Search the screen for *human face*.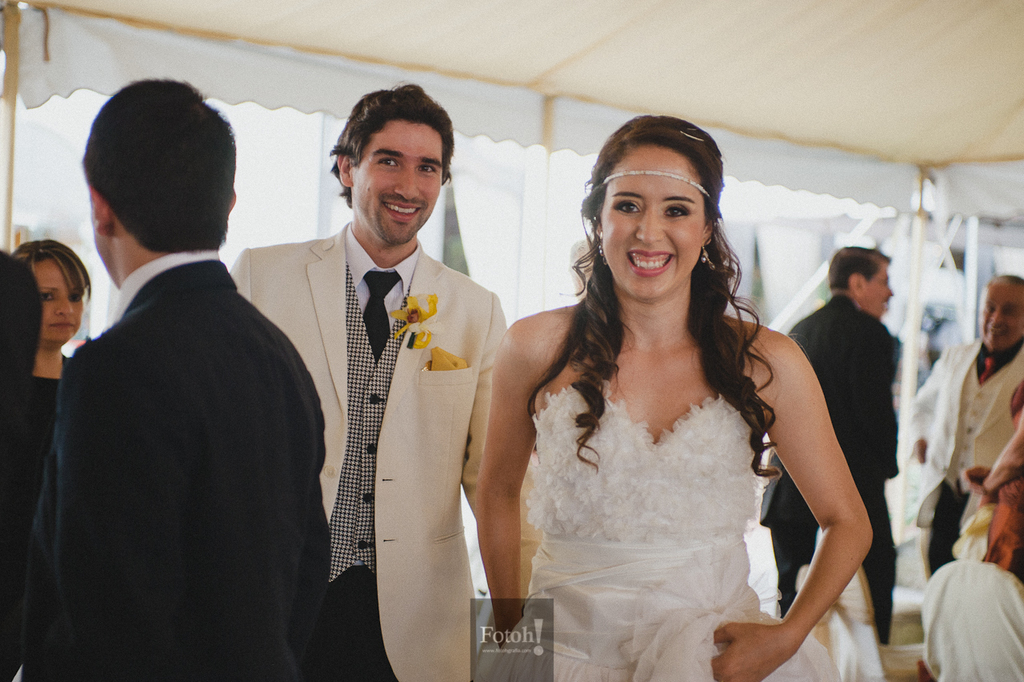
Found at box=[349, 118, 444, 252].
